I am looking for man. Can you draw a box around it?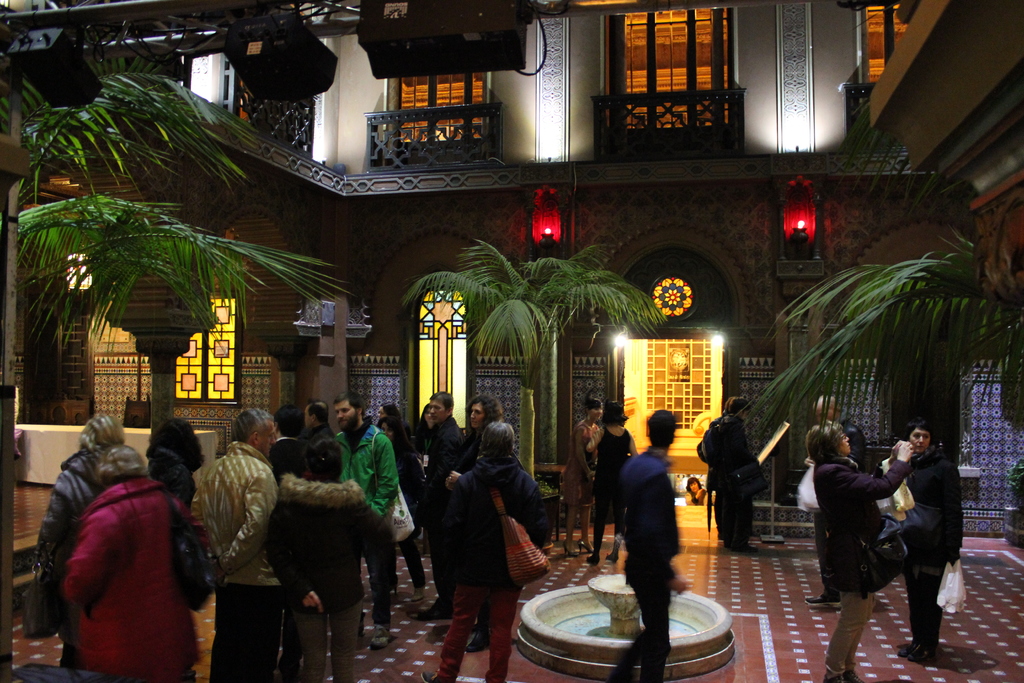
Sure, the bounding box is {"x1": 332, "y1": 390, "x2": 403, "y2": 651}.
